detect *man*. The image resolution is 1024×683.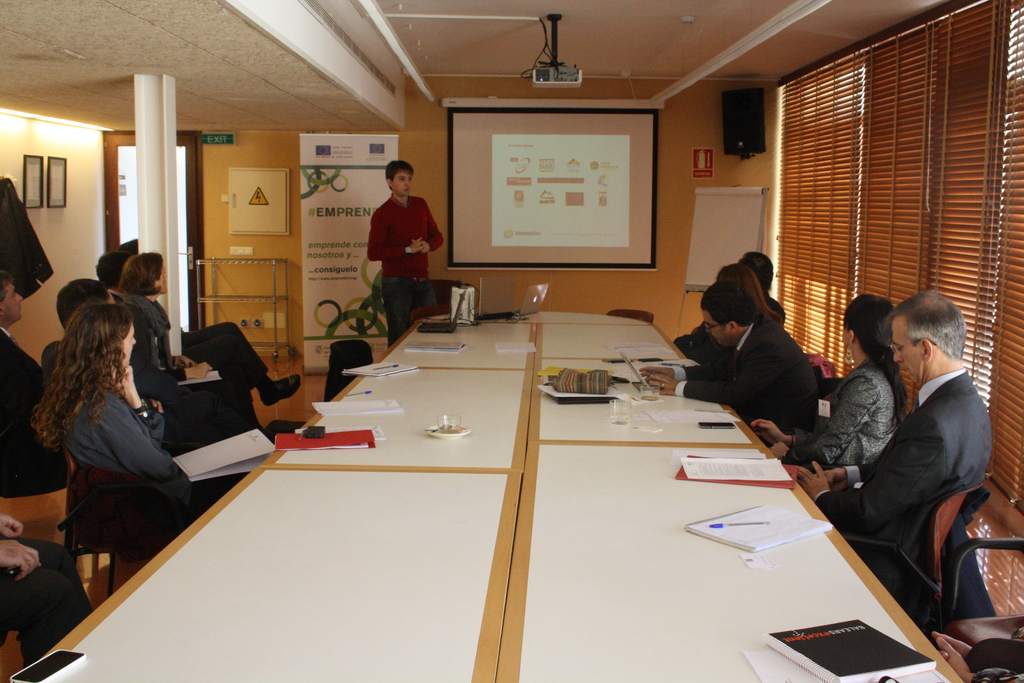
l=672, t=250, r=785, b=350.
